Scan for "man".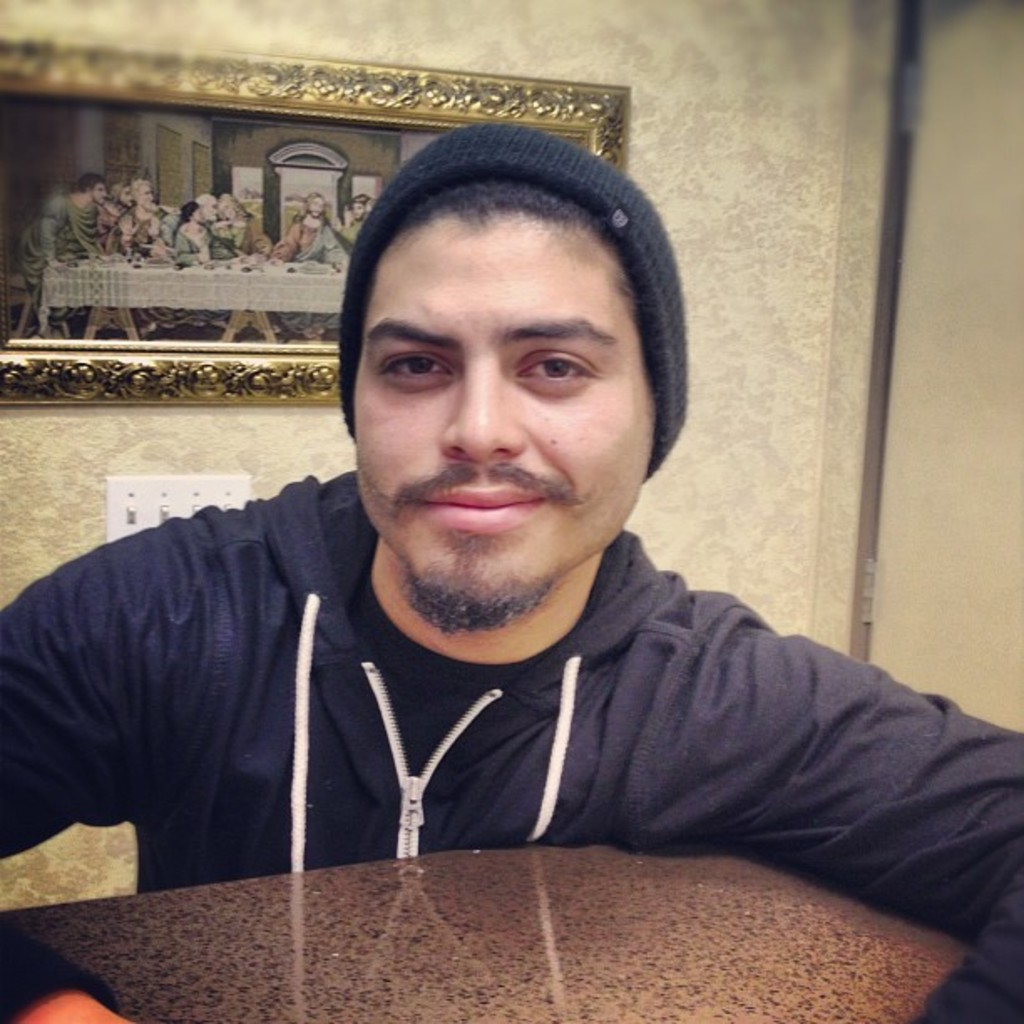
Scan result: (0, 124, 1022, 1022).
